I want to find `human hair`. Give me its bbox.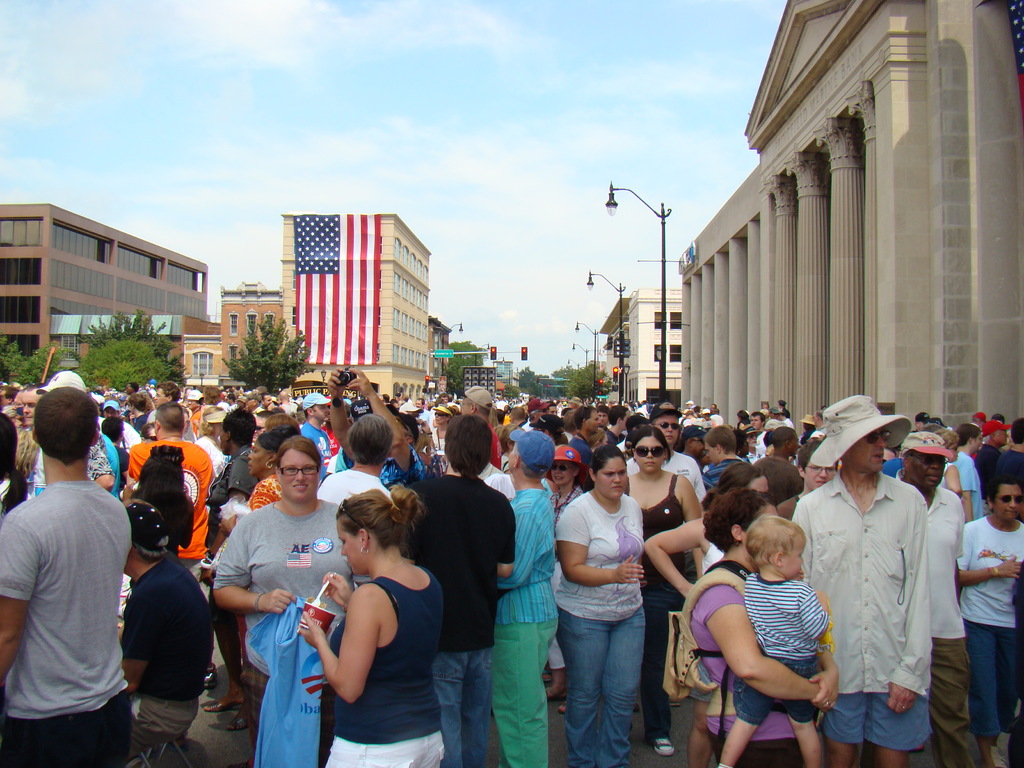
<box>442,413,493,478</box>.
